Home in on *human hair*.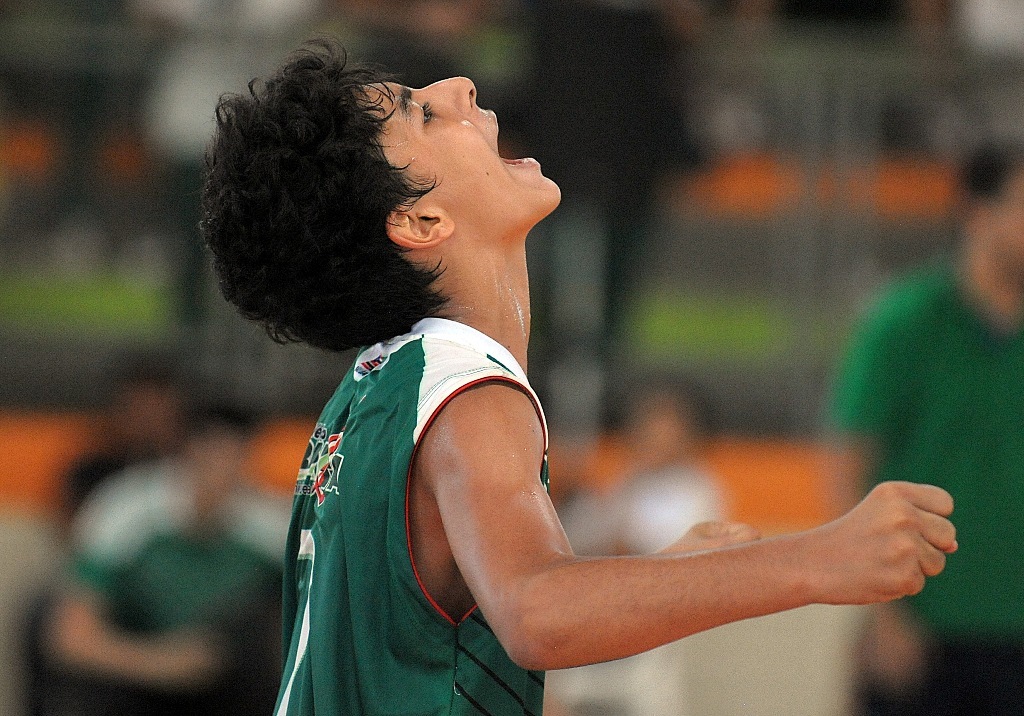
Homed in at [x1=186, y1=24, x2=535, y2=370].
